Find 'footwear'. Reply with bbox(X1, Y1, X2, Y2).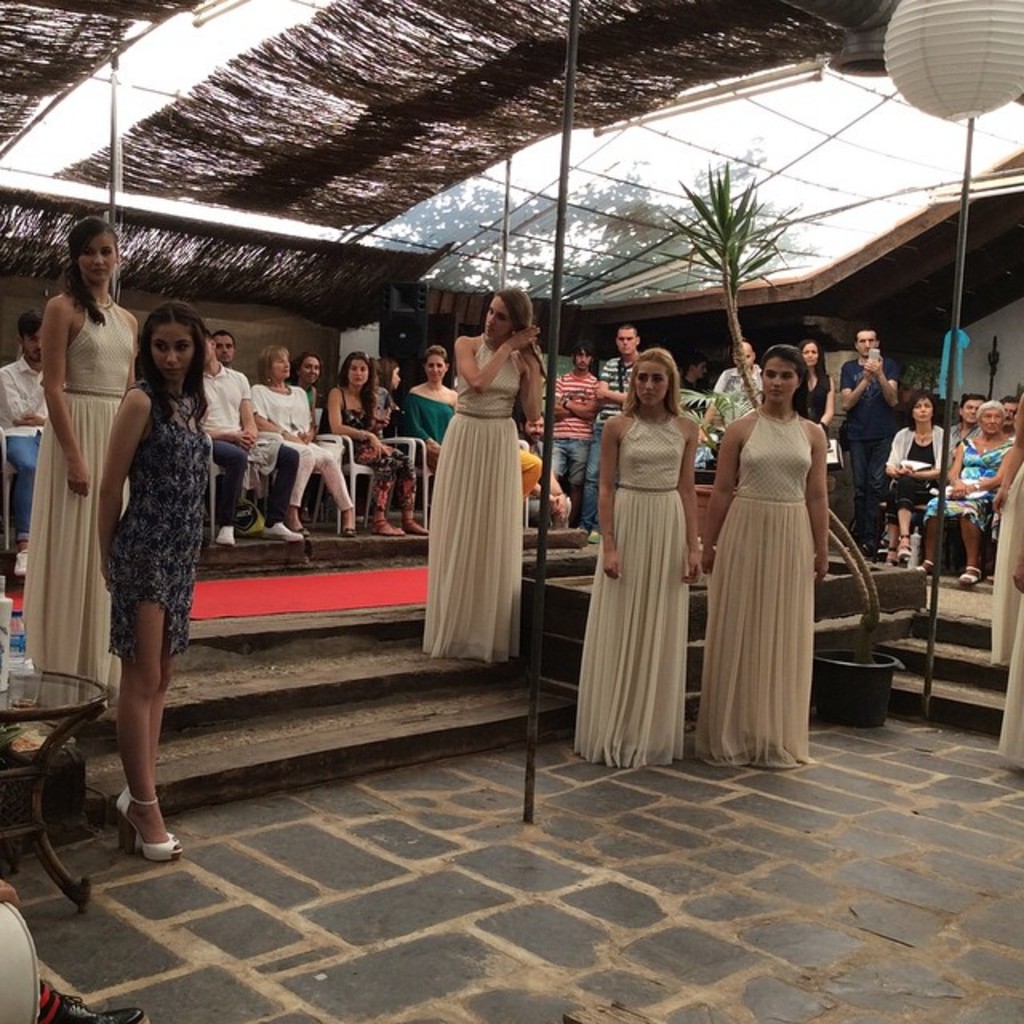
bbox(46, 1000, 178, 1022).
